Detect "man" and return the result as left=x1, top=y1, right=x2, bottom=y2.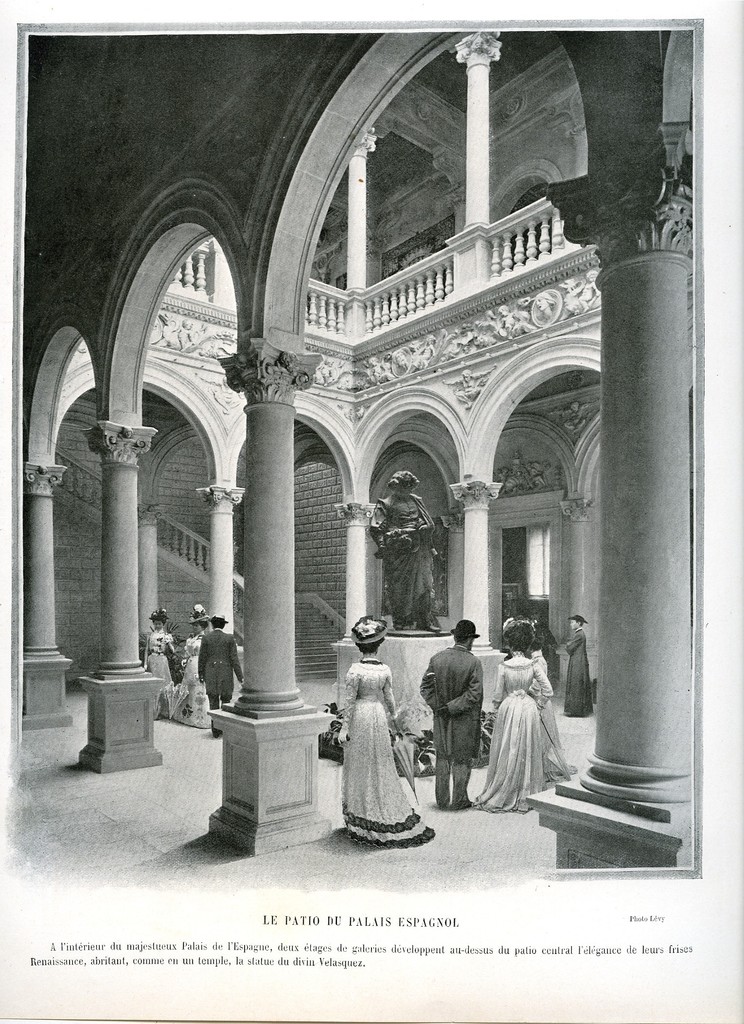
left=202, top=616, right=242, bottom=737.
